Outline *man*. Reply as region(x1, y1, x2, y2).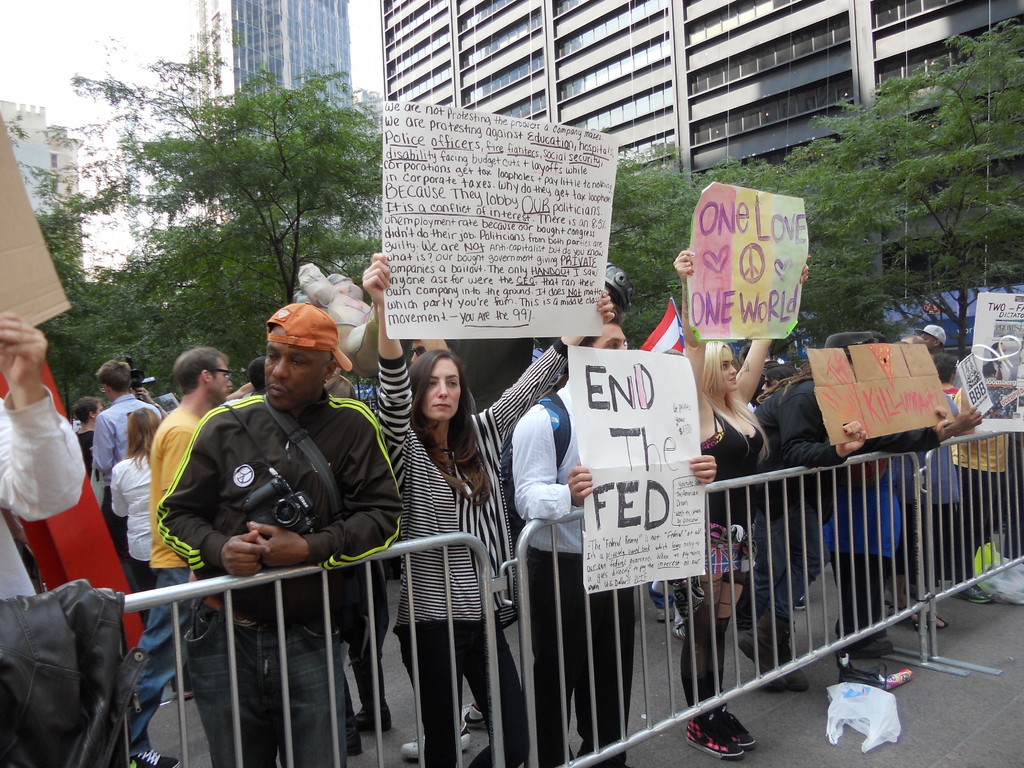
region(916, 317, 948, 363).
